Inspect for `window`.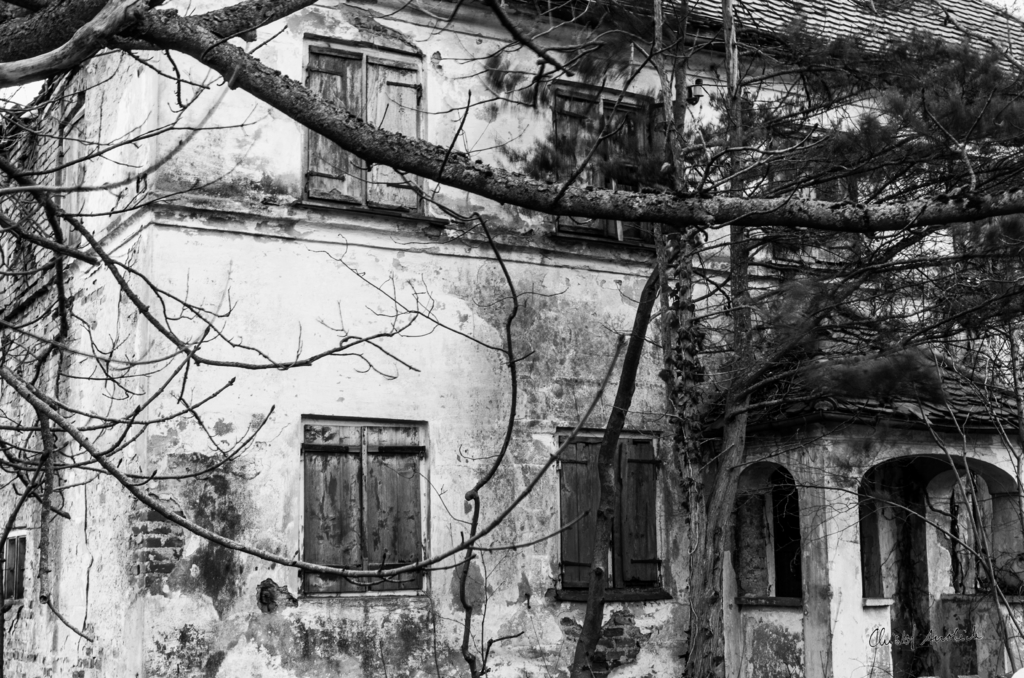
Inspection: detection(781, 495, 890, 607).
